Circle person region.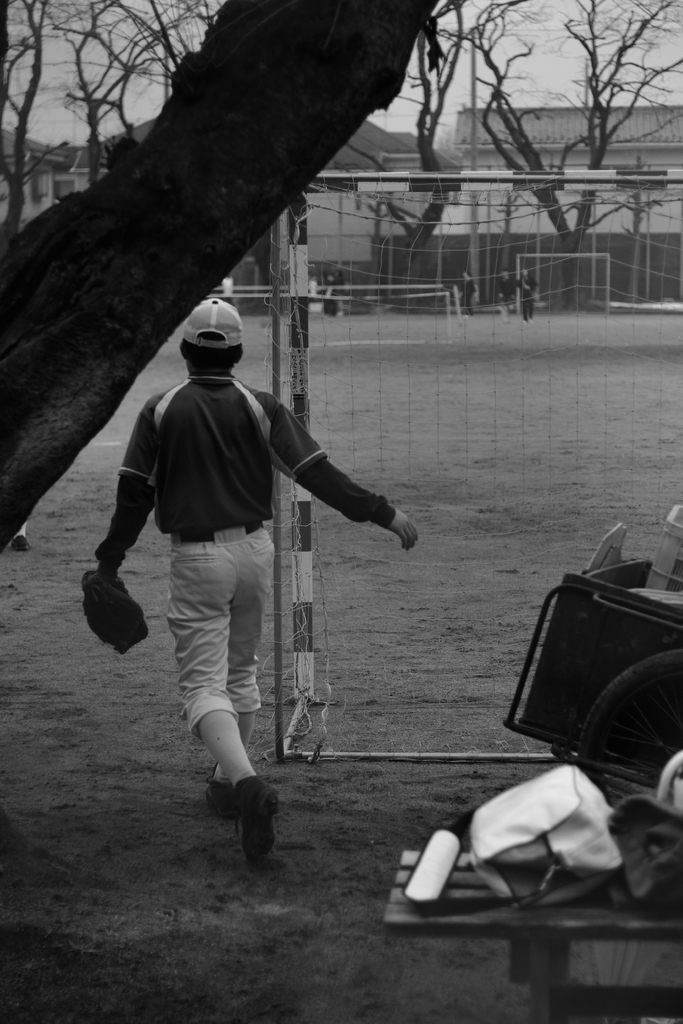
Region: [110,305,369,840].
